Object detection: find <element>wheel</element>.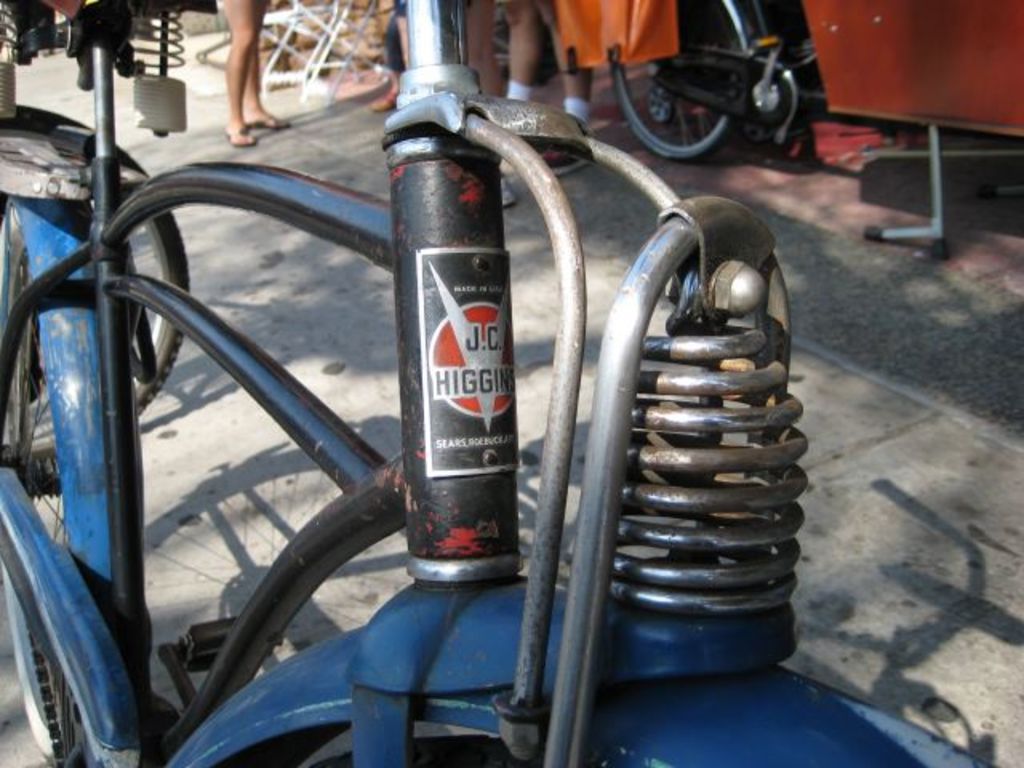
box=[0, 206, 58, 766].
